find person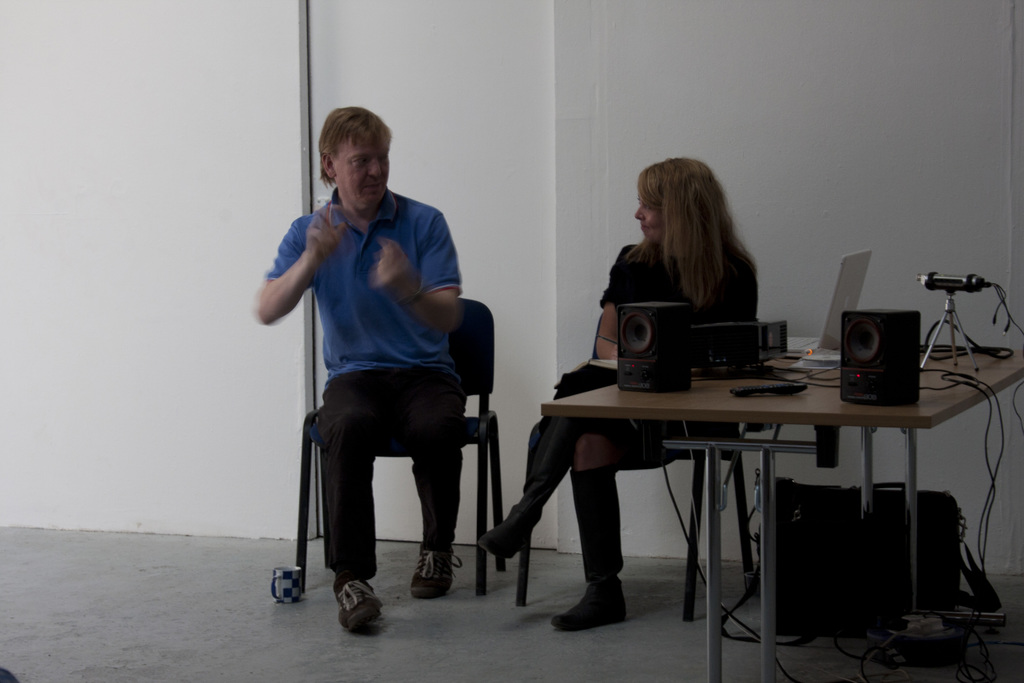
x1=269 y1=135 x2=500 y2=593
